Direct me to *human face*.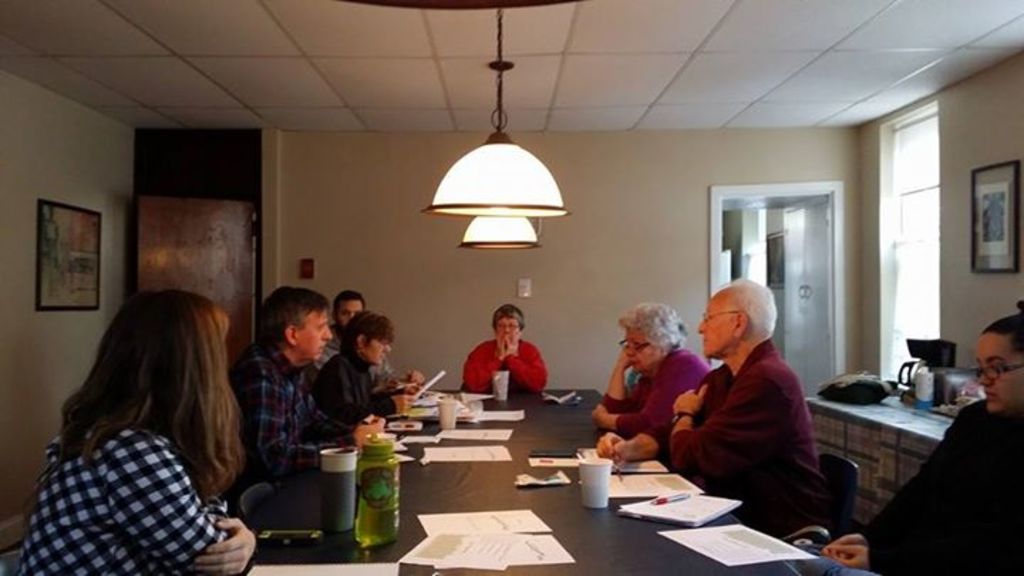
Direction: region(978, 333, 1023, 415).
